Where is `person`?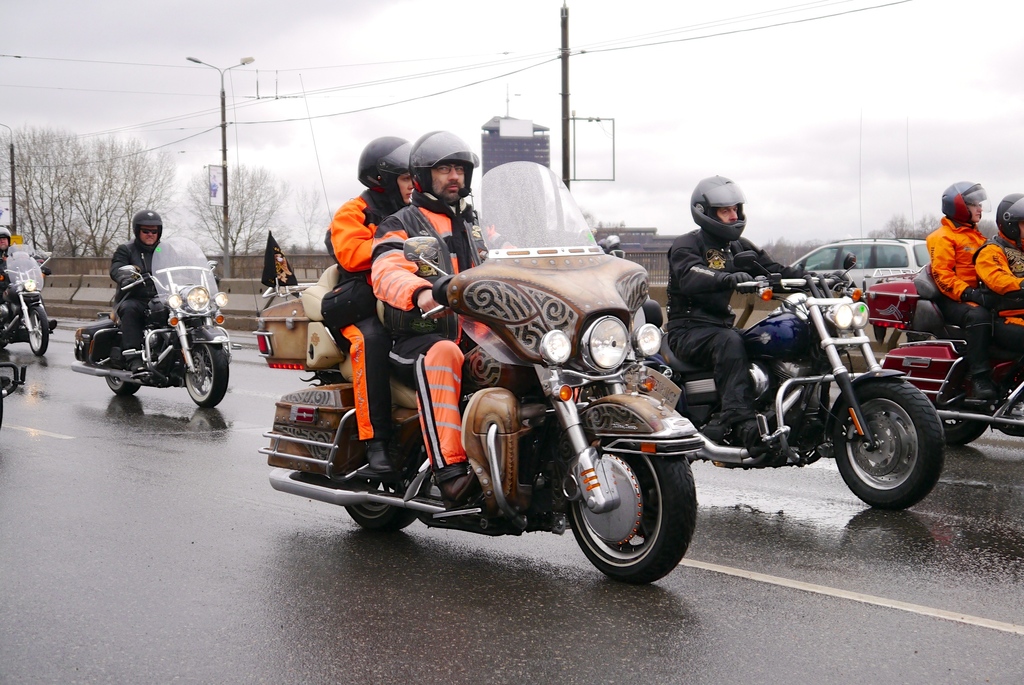
[0, 224, 58, 342].
